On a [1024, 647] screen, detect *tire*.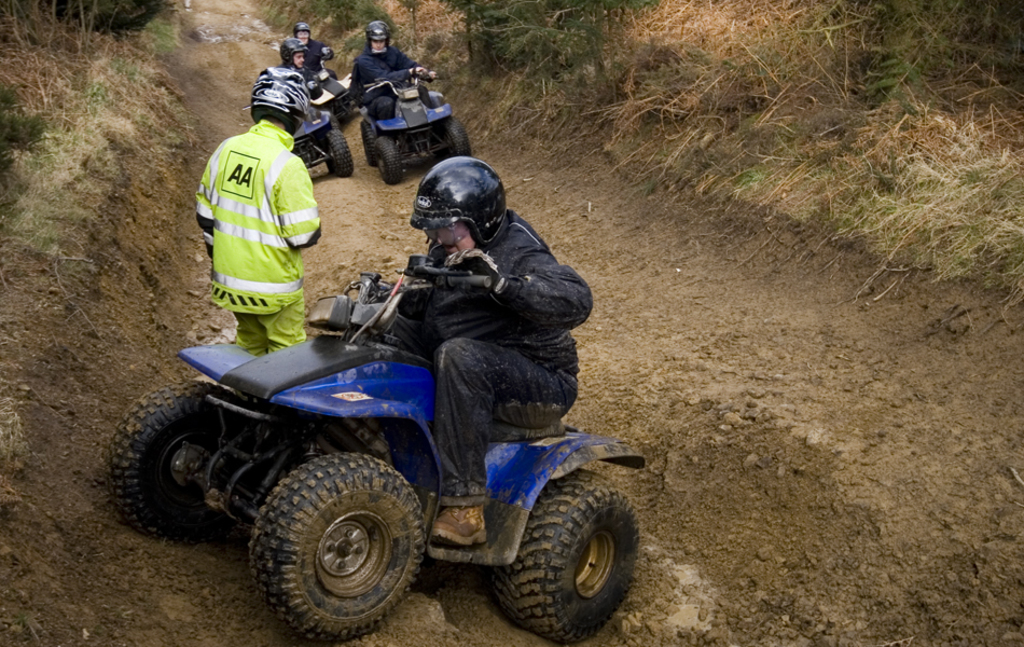
{"x1": 248, "y1": 449, "x2": 435, "y2": 644}.
